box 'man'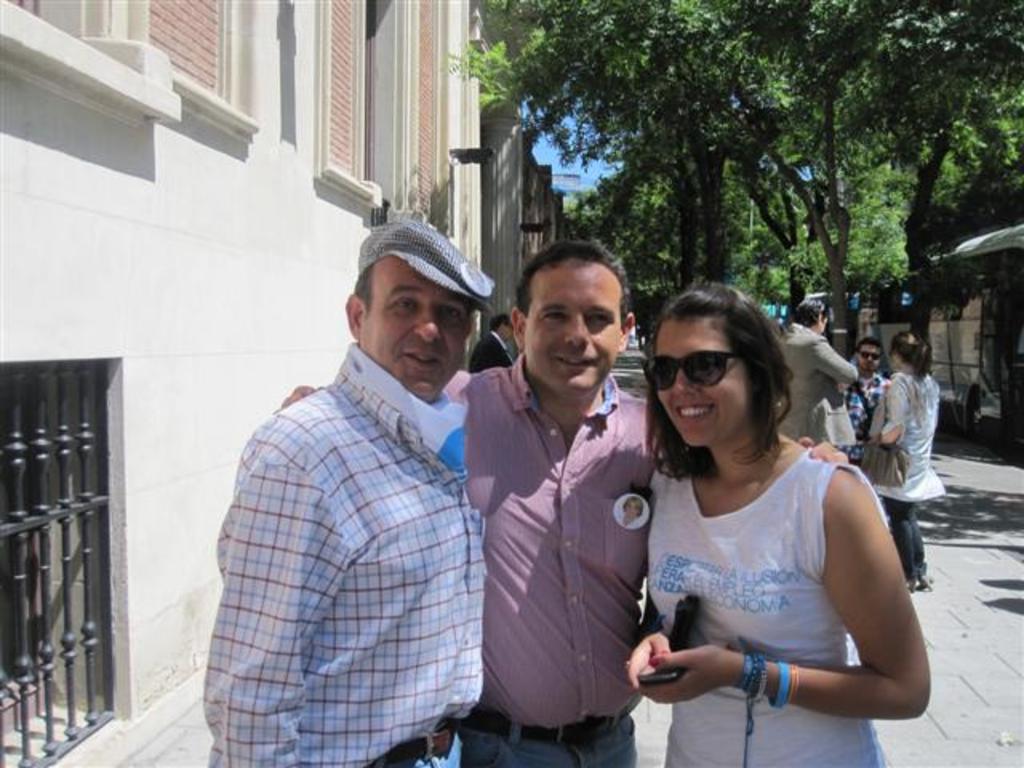
rect(272, 240, 851, 766)
